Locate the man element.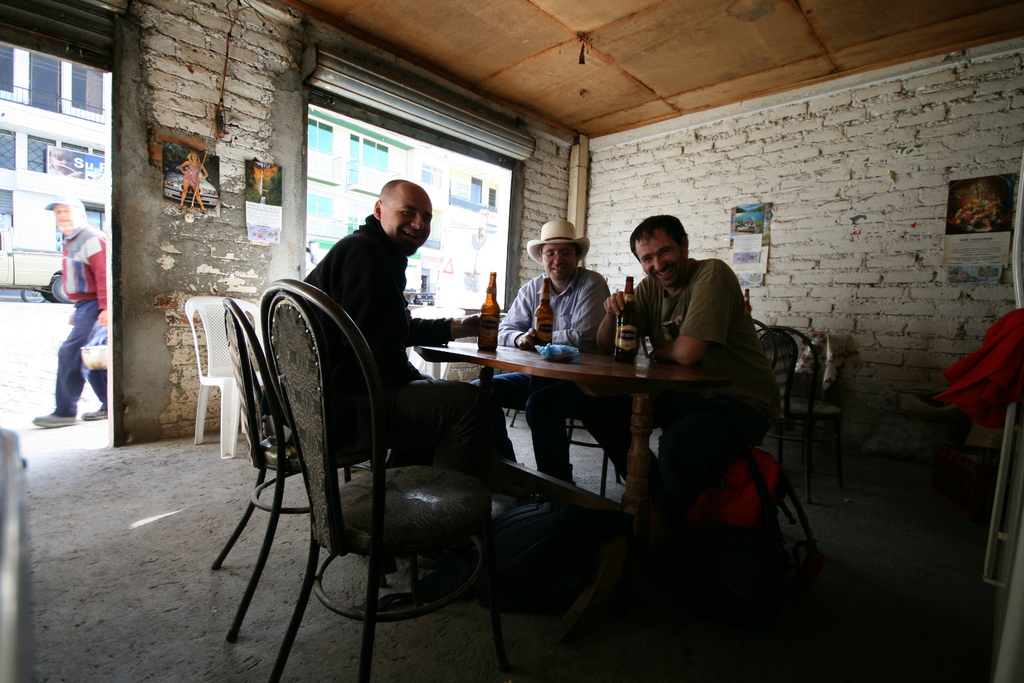
Element bbox: [270,179,522,589].
